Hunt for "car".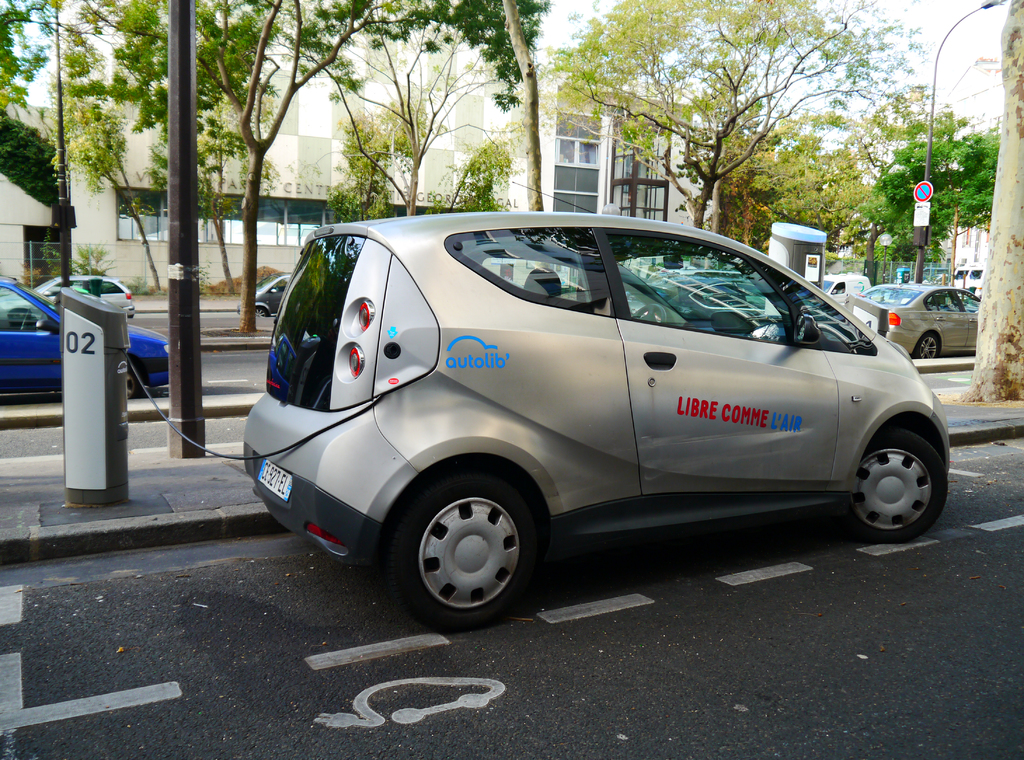
Hunted down at region(244, 208, 947, 628).
